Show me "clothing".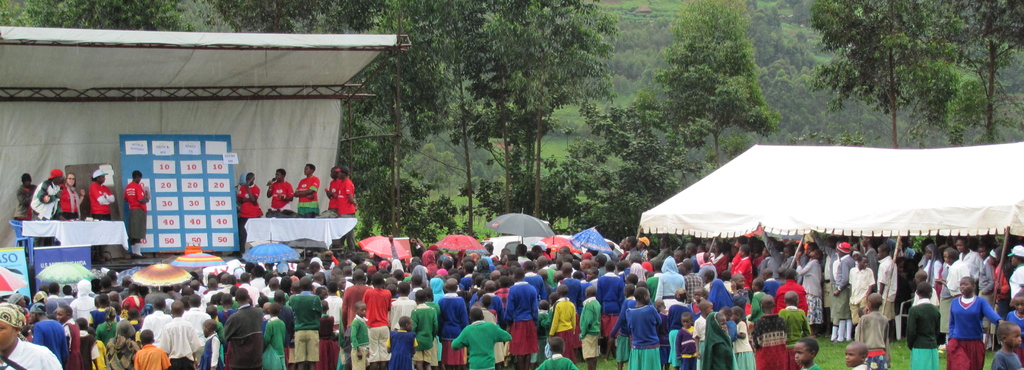
"clothing" is here: detection(86, 181, 118, 221).
